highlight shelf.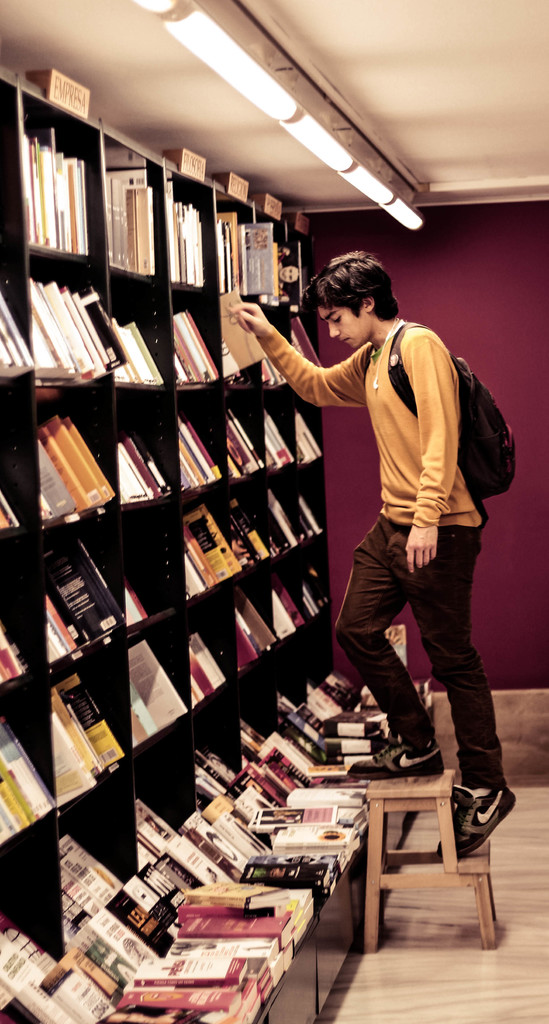
Highlighted region: 0, 68, 454, 1023.
